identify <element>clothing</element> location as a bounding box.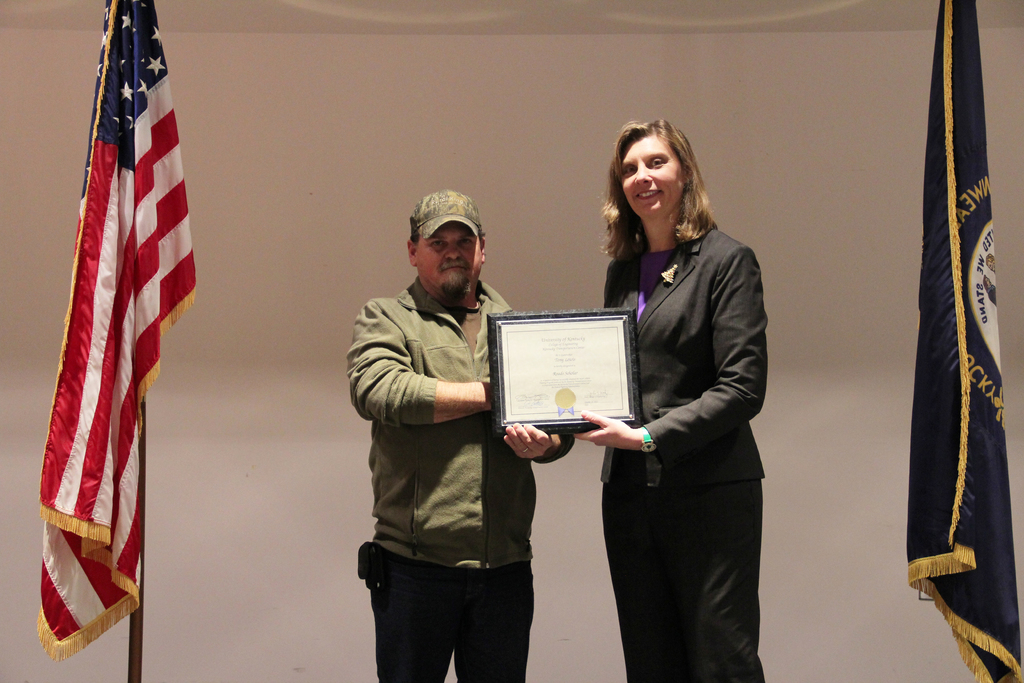
582 159 774 652.
